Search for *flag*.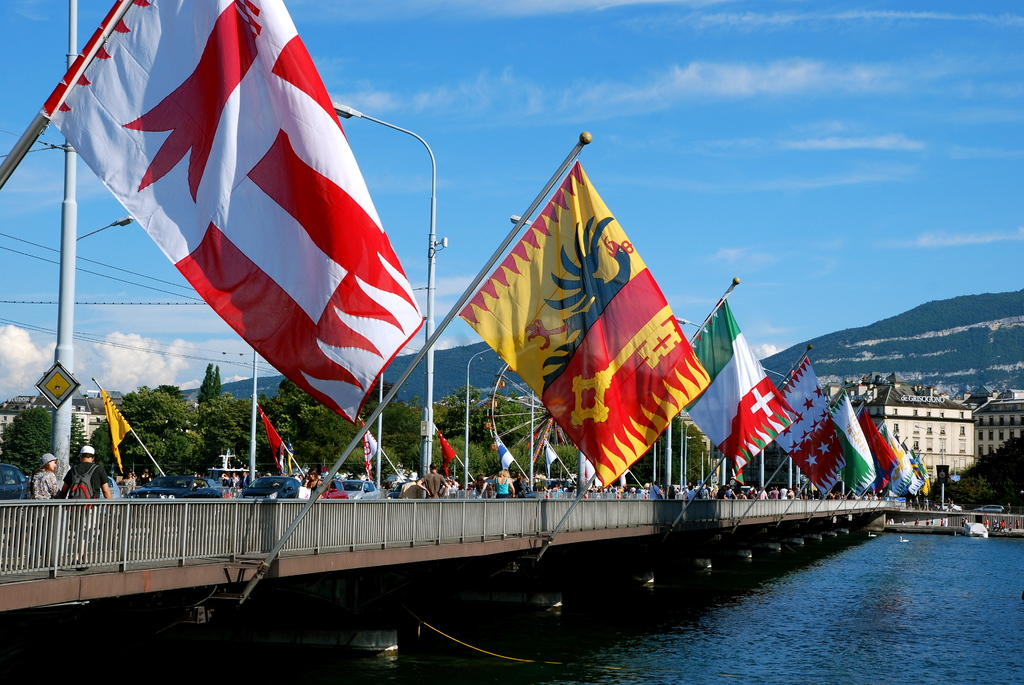
Found at bbox=(546, 437, 558, 481).
